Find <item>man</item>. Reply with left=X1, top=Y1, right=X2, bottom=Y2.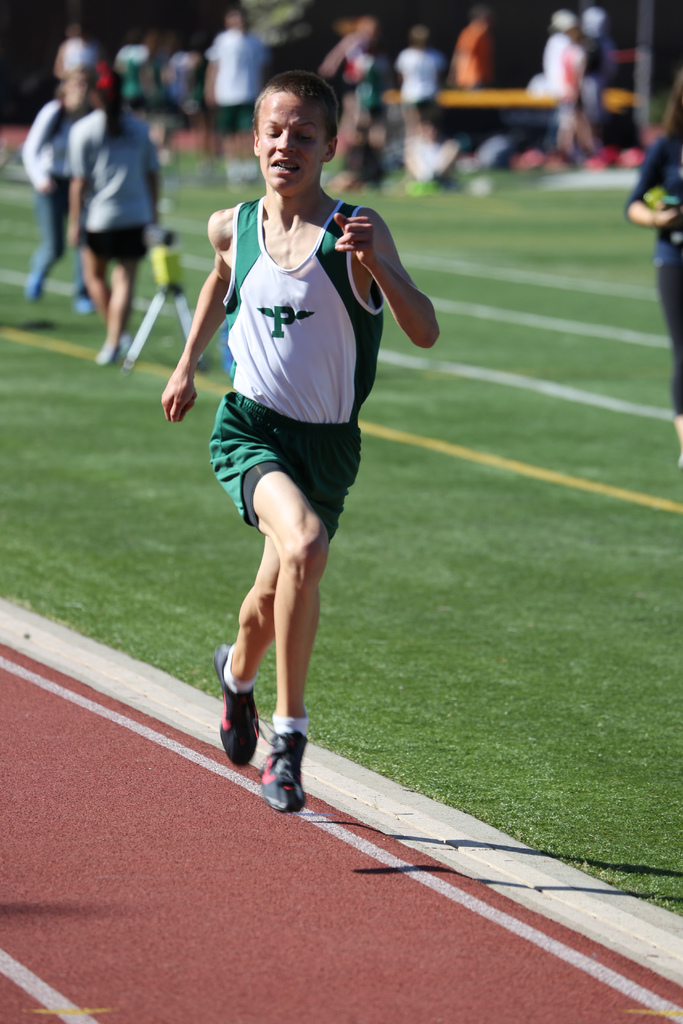
left=150, top=65, right=451, bottom=828.
